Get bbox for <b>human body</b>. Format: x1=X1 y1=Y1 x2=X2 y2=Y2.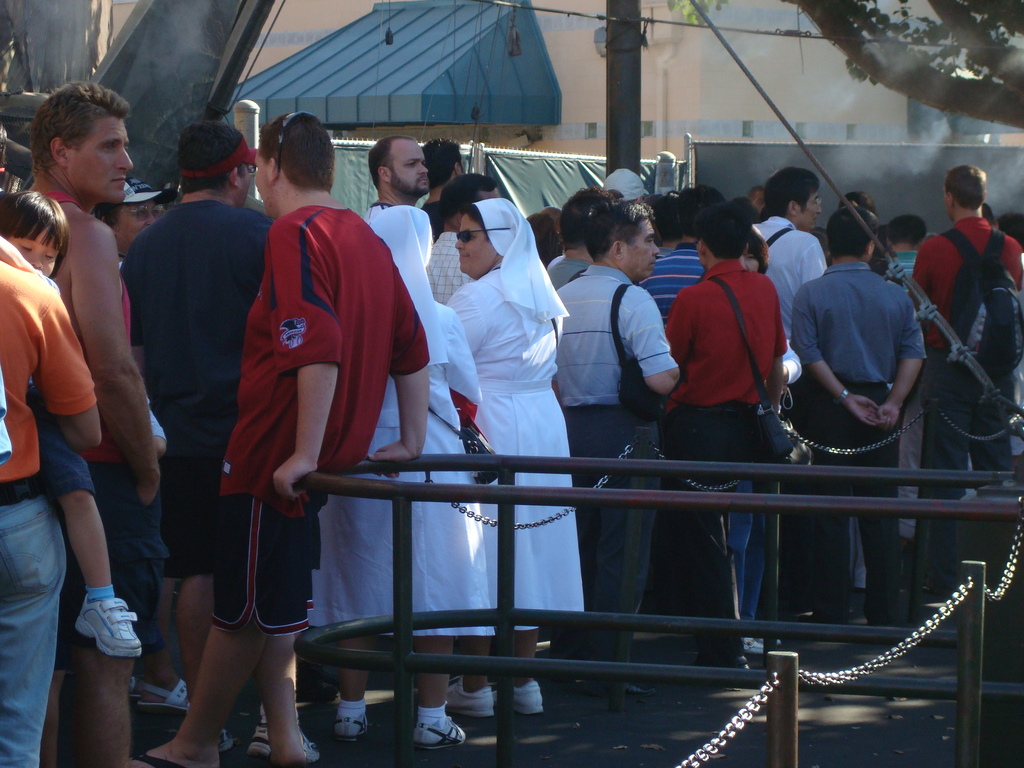
x1=668 y1=199 x2=783 y2=650.
